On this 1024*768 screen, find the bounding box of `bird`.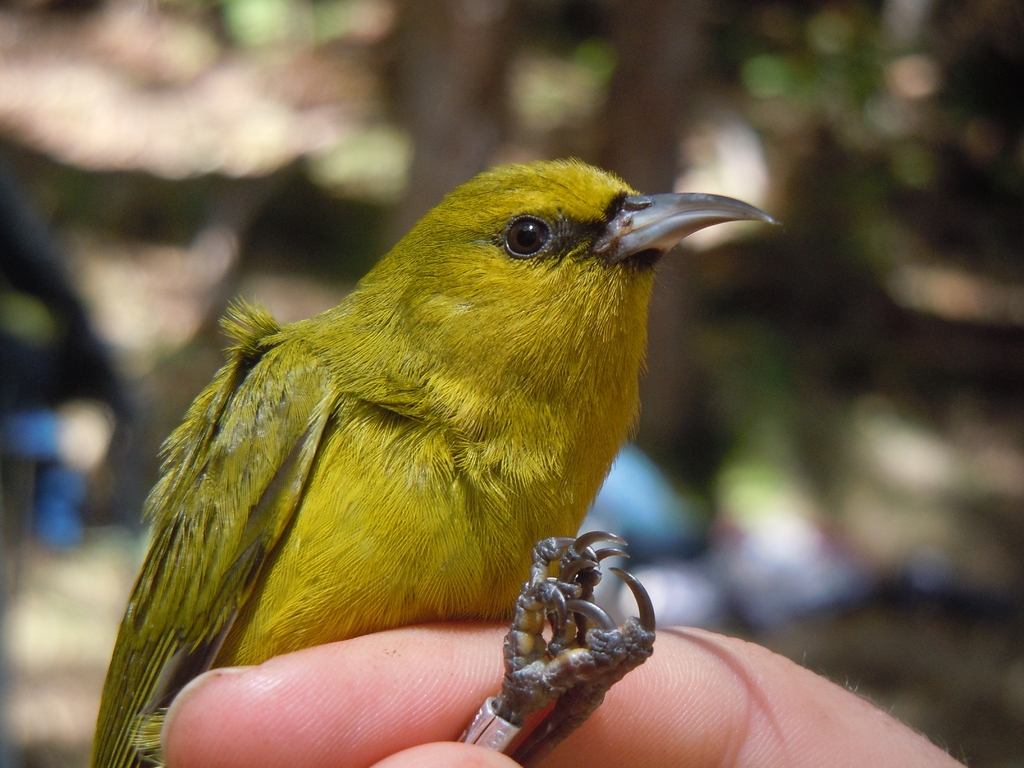
Bounding box: detection(83, 160, 760, 767).
